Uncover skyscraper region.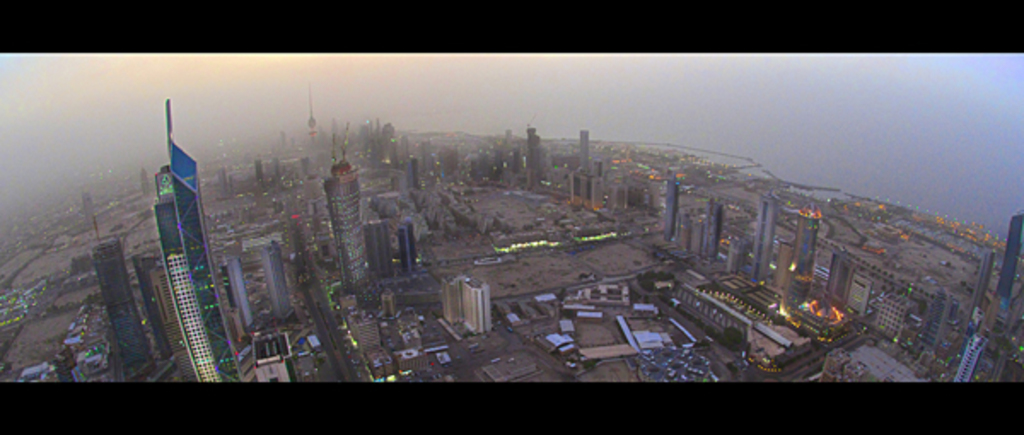
Uncovered: box(463, 273, 486, 338).
